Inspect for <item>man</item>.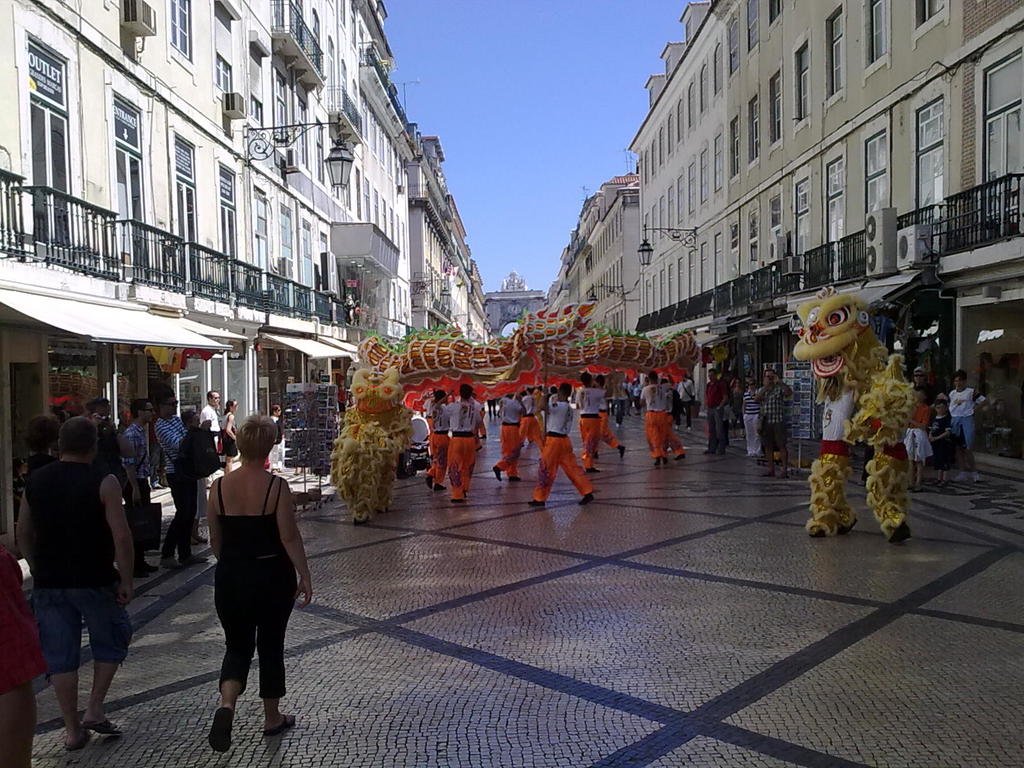
Inspection: [left=701, top=369, right=730, bottom=458].
